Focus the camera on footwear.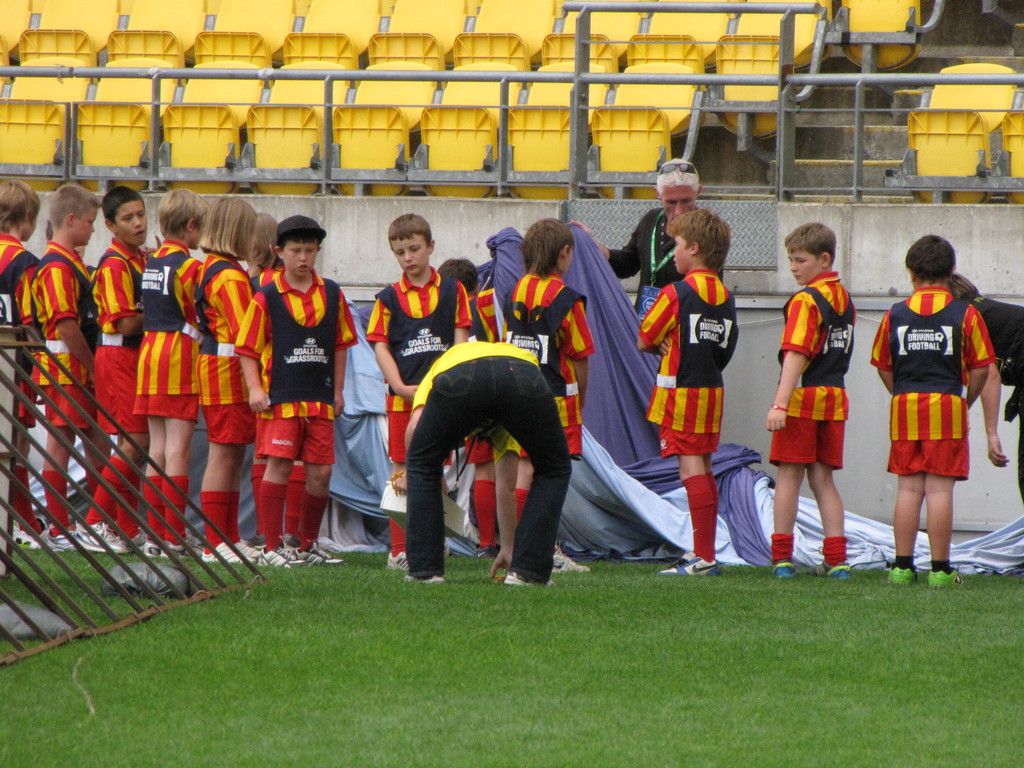
Focus region: 239 532 264 557.
